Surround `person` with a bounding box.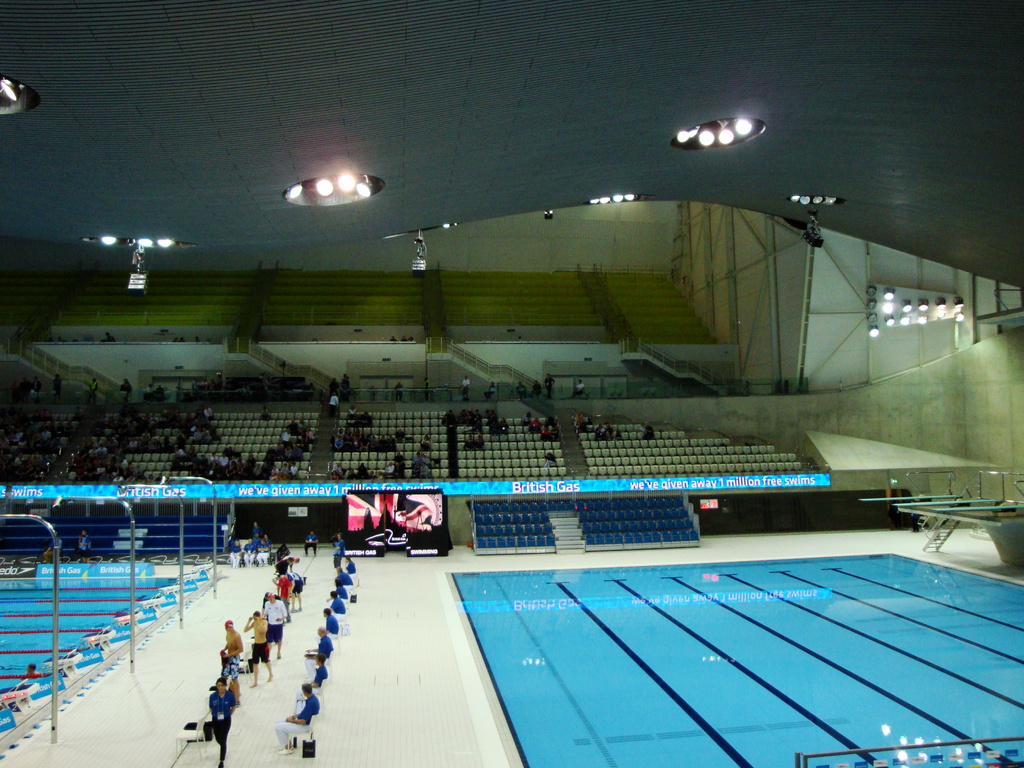
[left=304, top=529, right=320, bottom=557].
